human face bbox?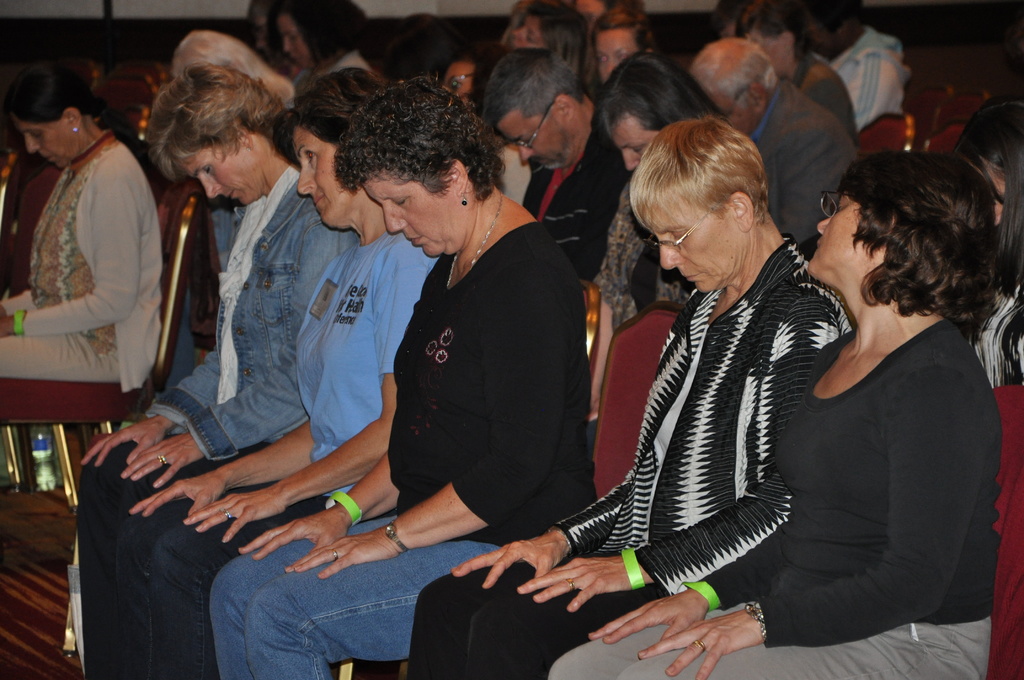
442/63/474/99
